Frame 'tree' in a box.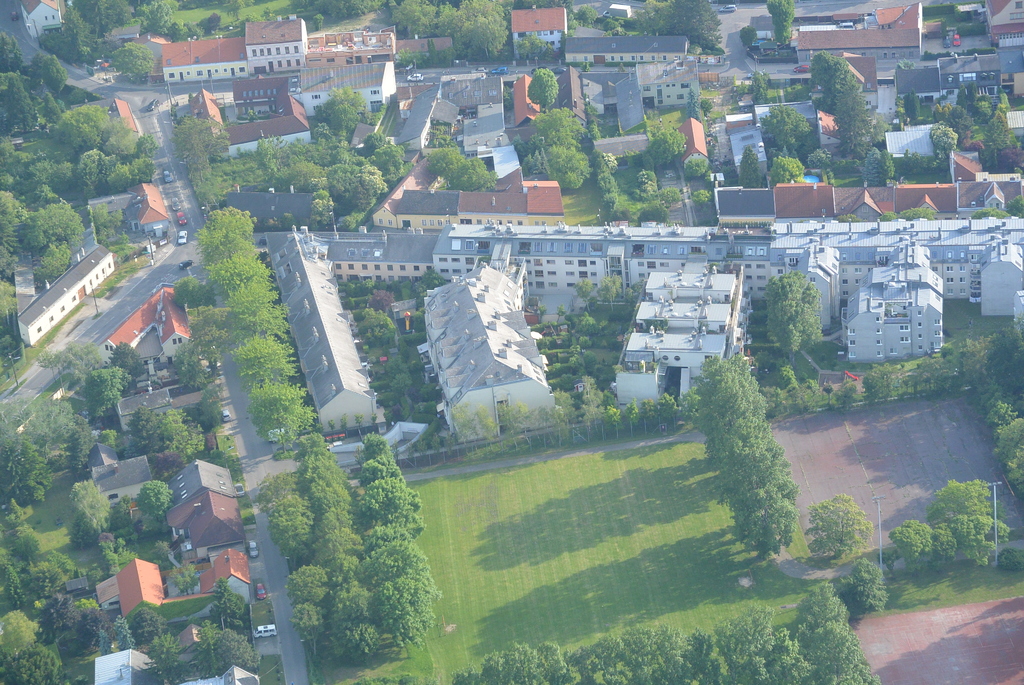
bbox=[524, 65, 556, 106].
